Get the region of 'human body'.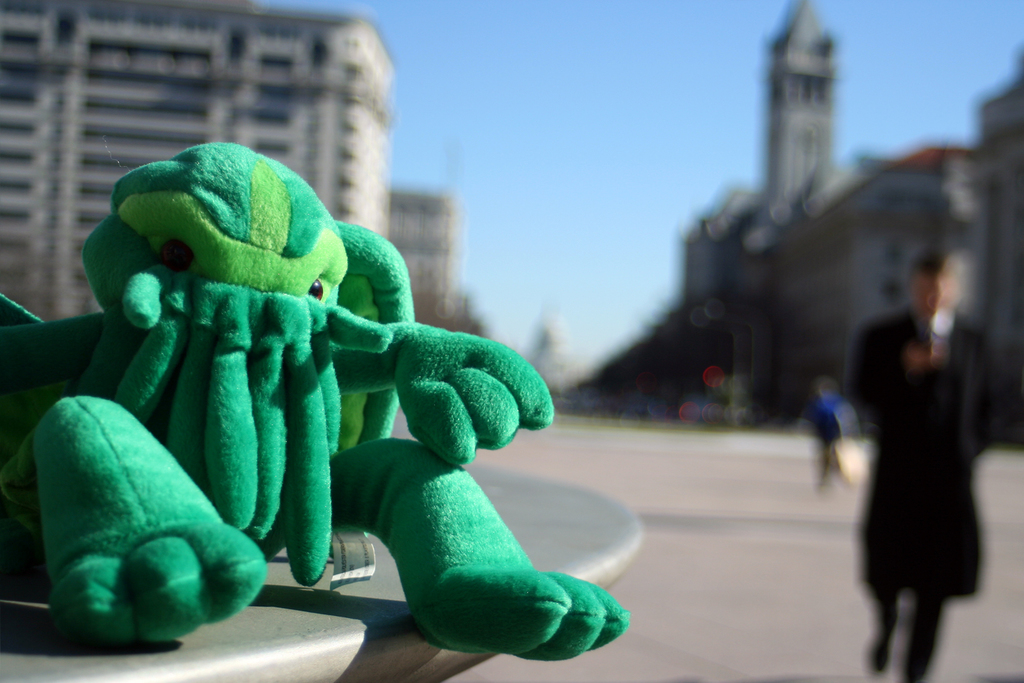
bbox=[866, 237, 984, 681].
